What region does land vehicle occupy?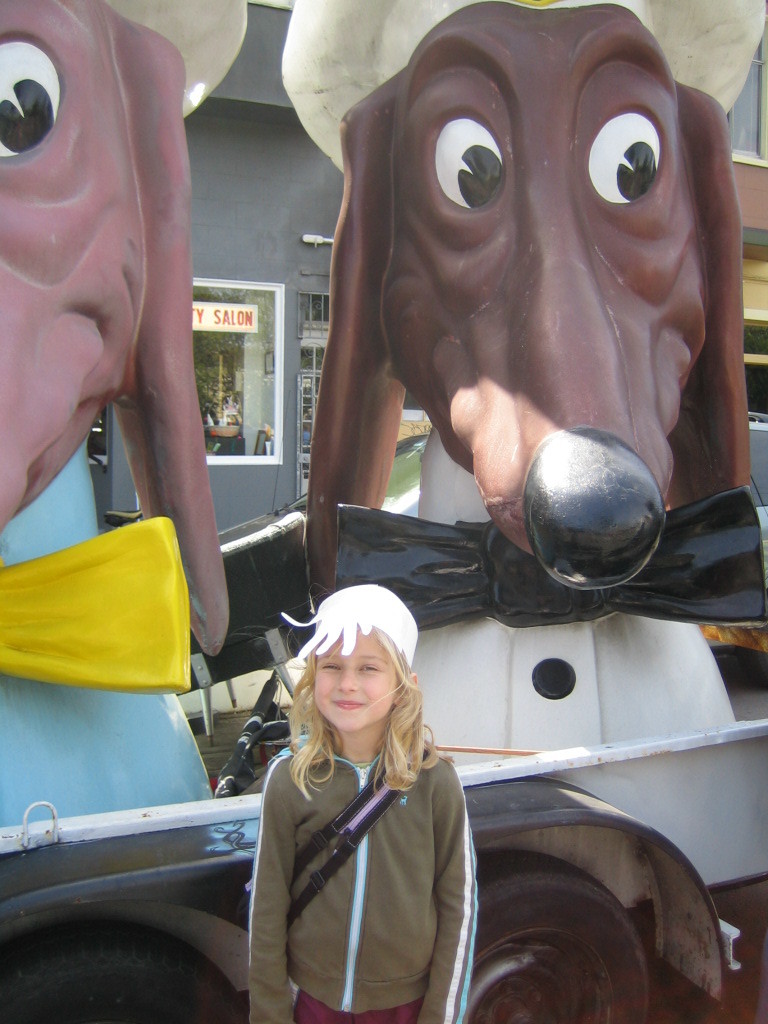
0,0,767,1023.
